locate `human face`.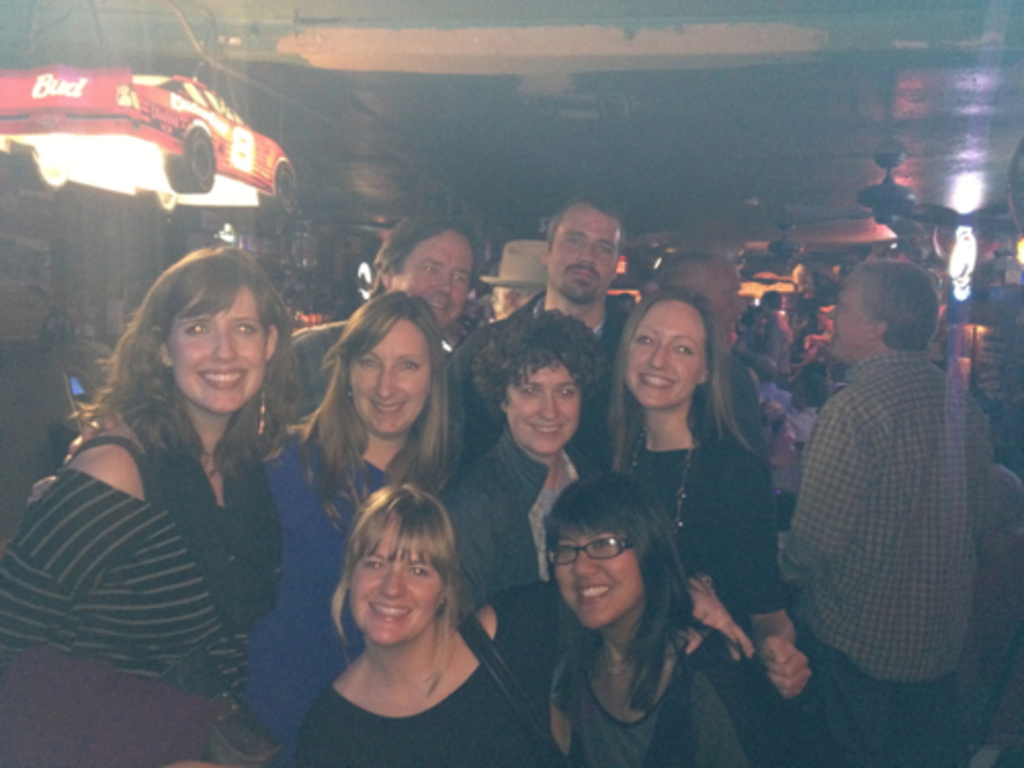
Bounding box: bbox=(391, 229, 475, 330).
